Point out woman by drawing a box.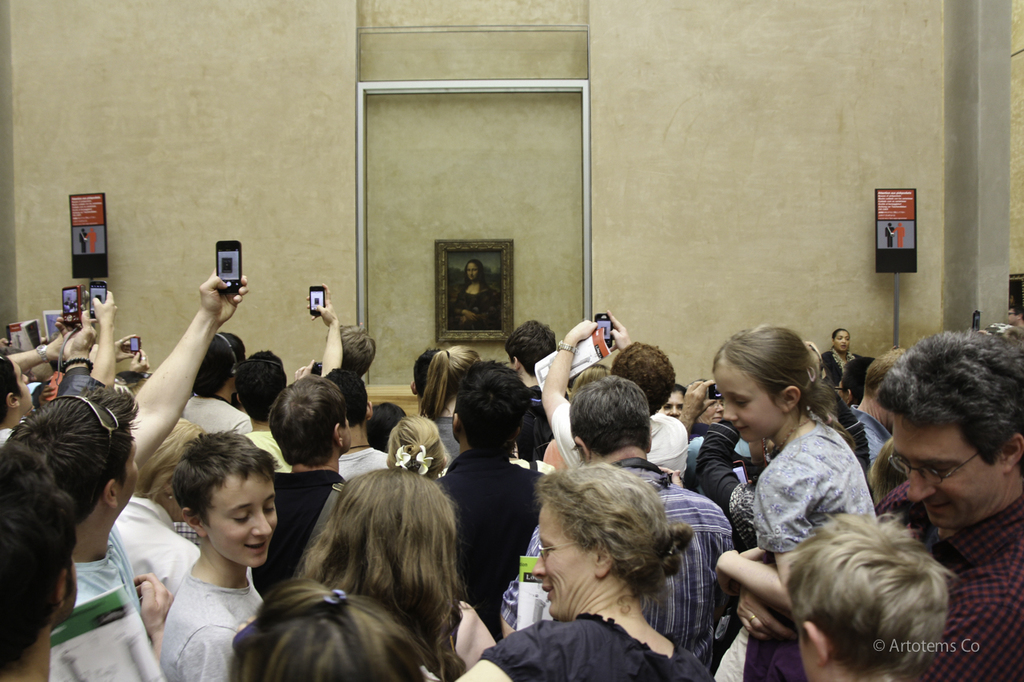
<box>820,329,862,391</box>.
